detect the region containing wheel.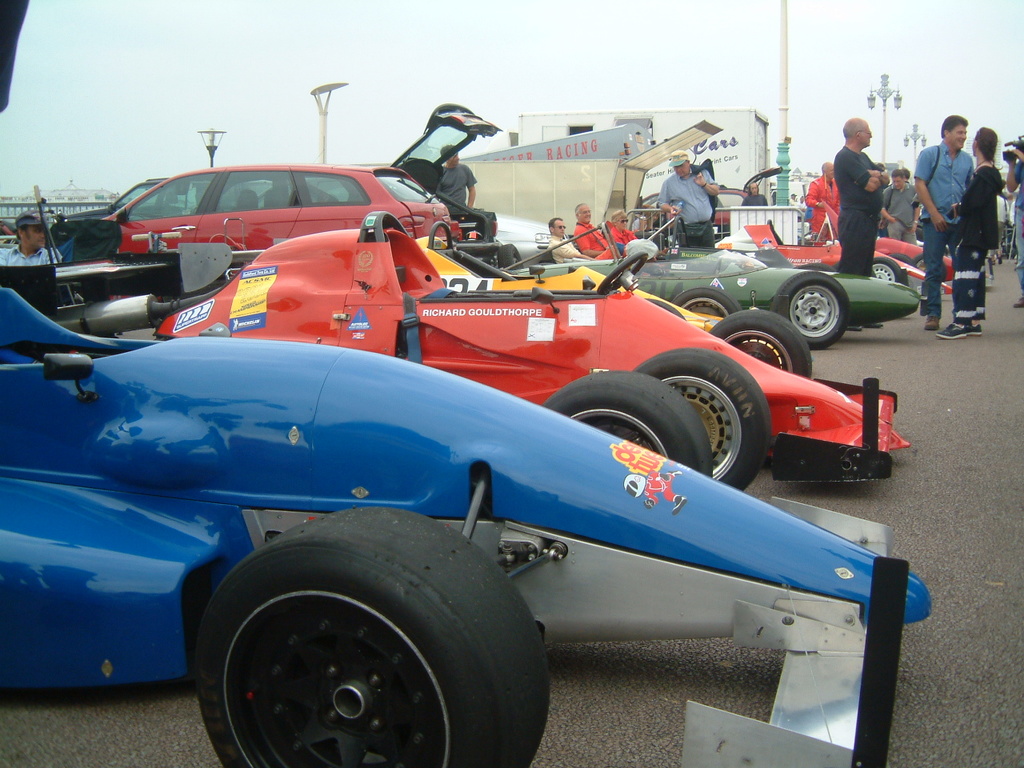
{"left": 629, "top": 349, "right": 771, "bottom": 491}.
